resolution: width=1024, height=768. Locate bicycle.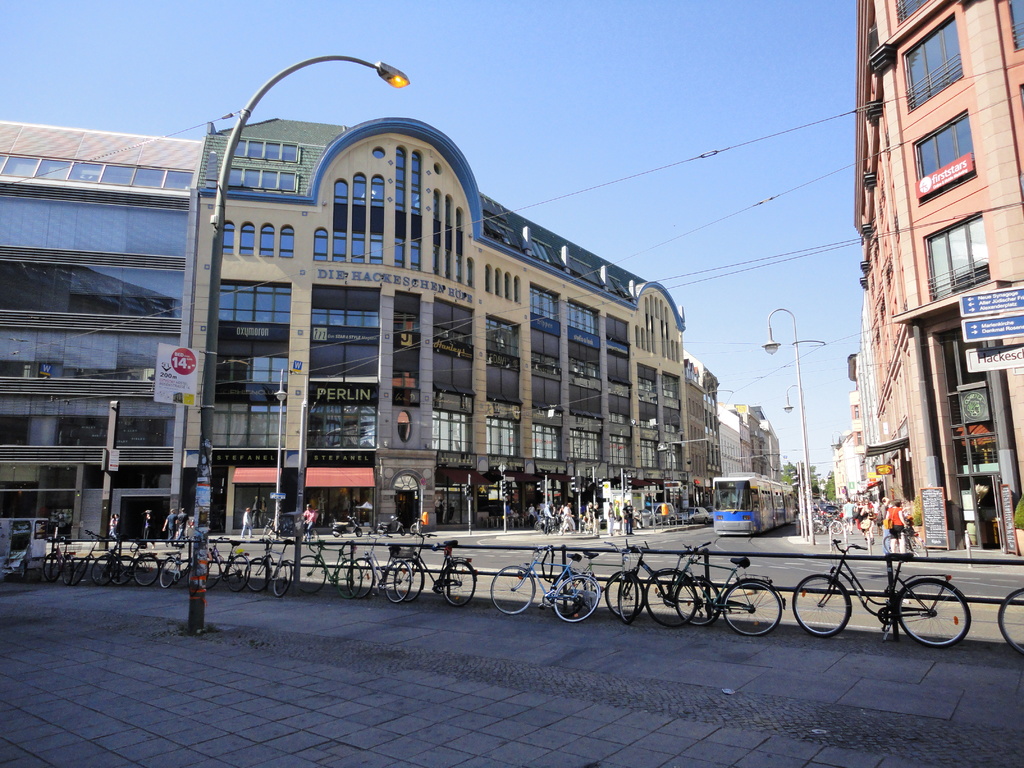
BBox(492, 543, 599, 623).
